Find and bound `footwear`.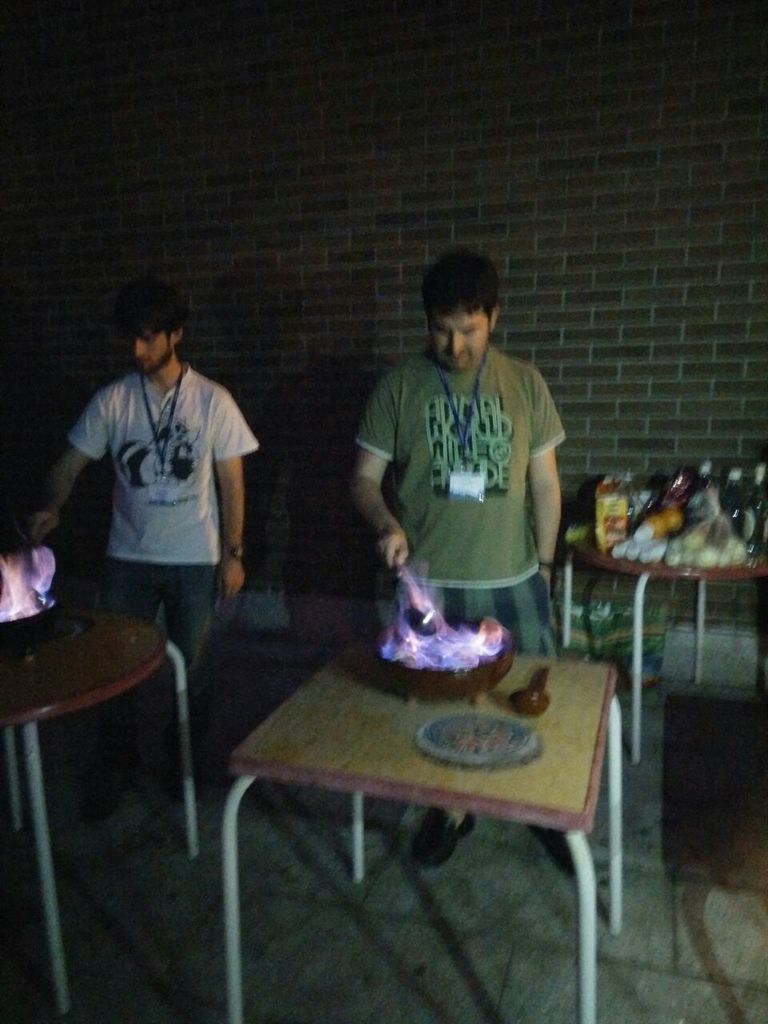
Bound: (78, 753, 127, 829).
